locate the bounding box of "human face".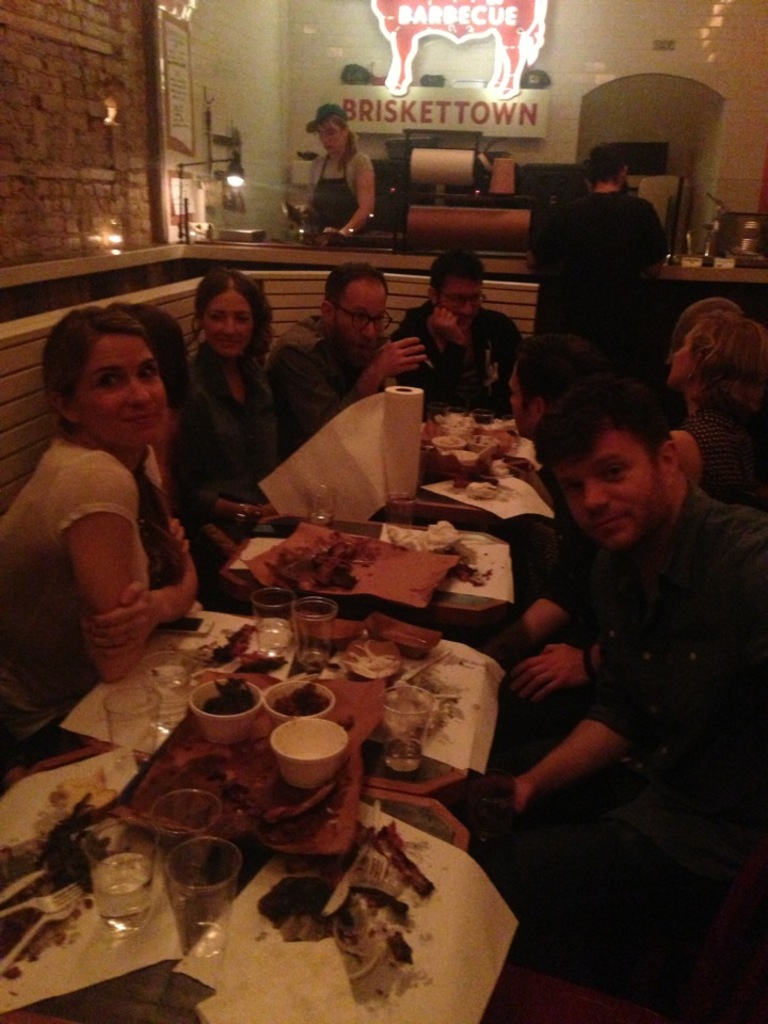
Bounding box: [x1=441, y1=275, x2=481, y2=329].
